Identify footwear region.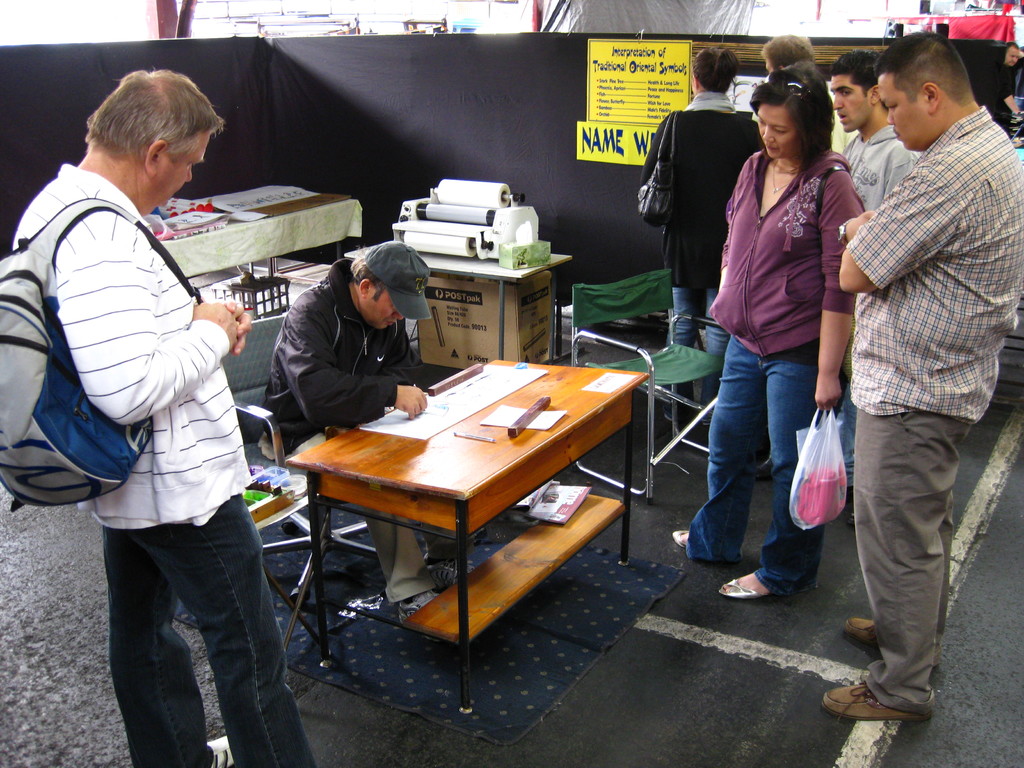
Region: box=[838, 664, 941, 742].
